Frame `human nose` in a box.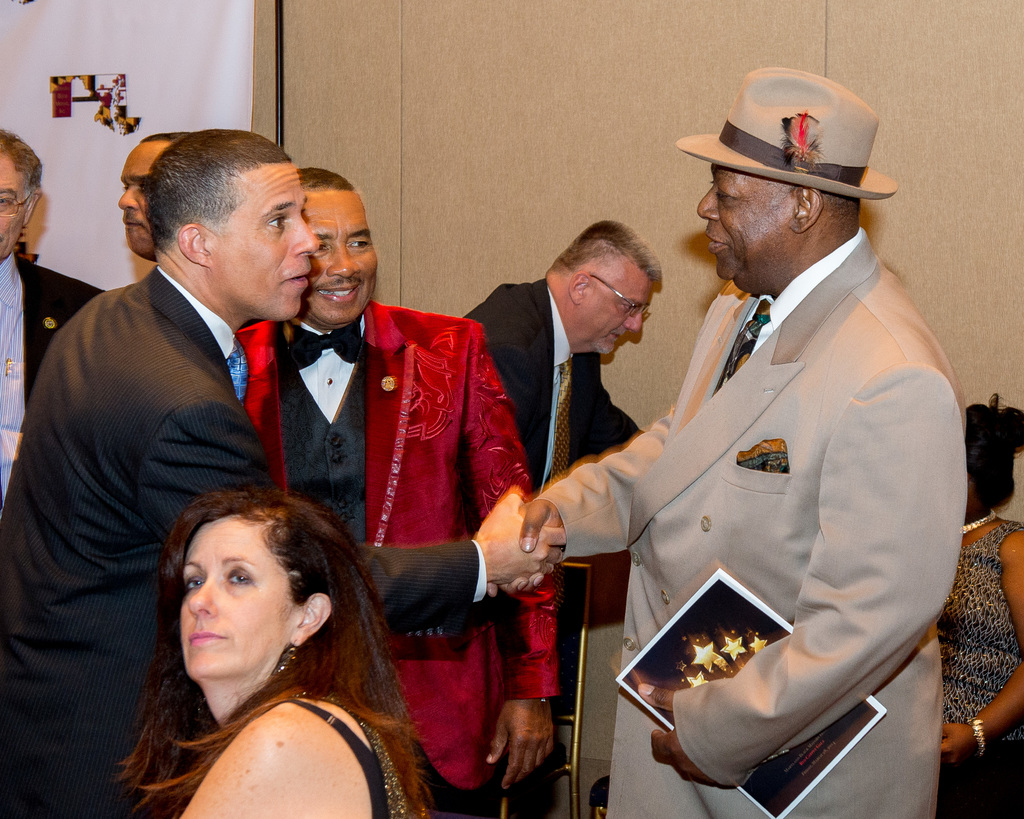
l=623, t=312, r=641, b=332.
